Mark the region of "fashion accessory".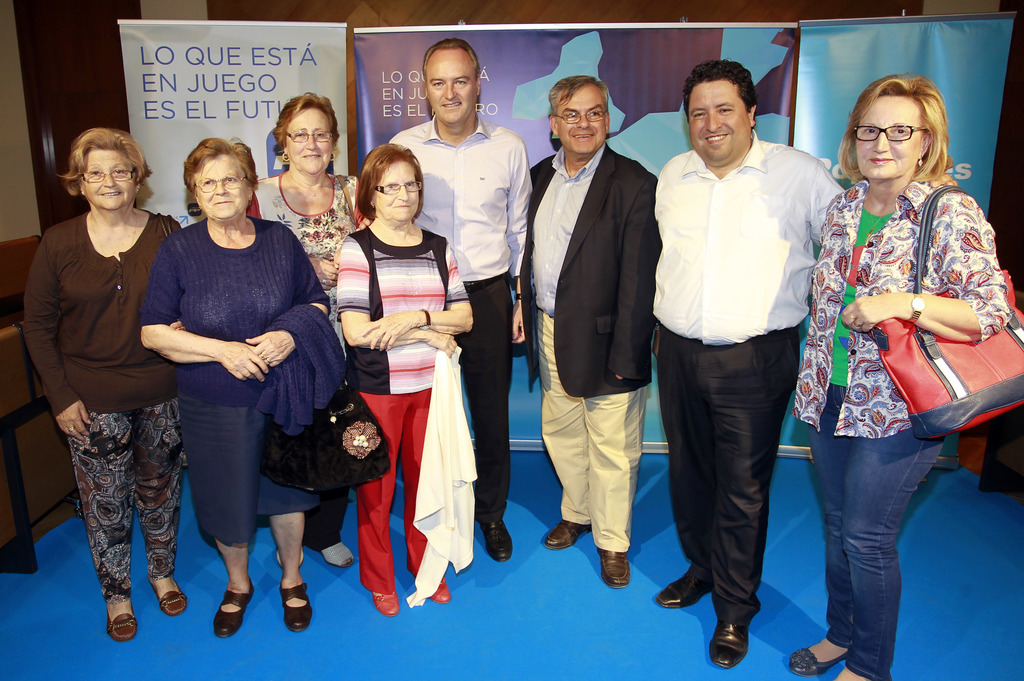
Region: (left=901, top=292, right=927, bottom=328).
